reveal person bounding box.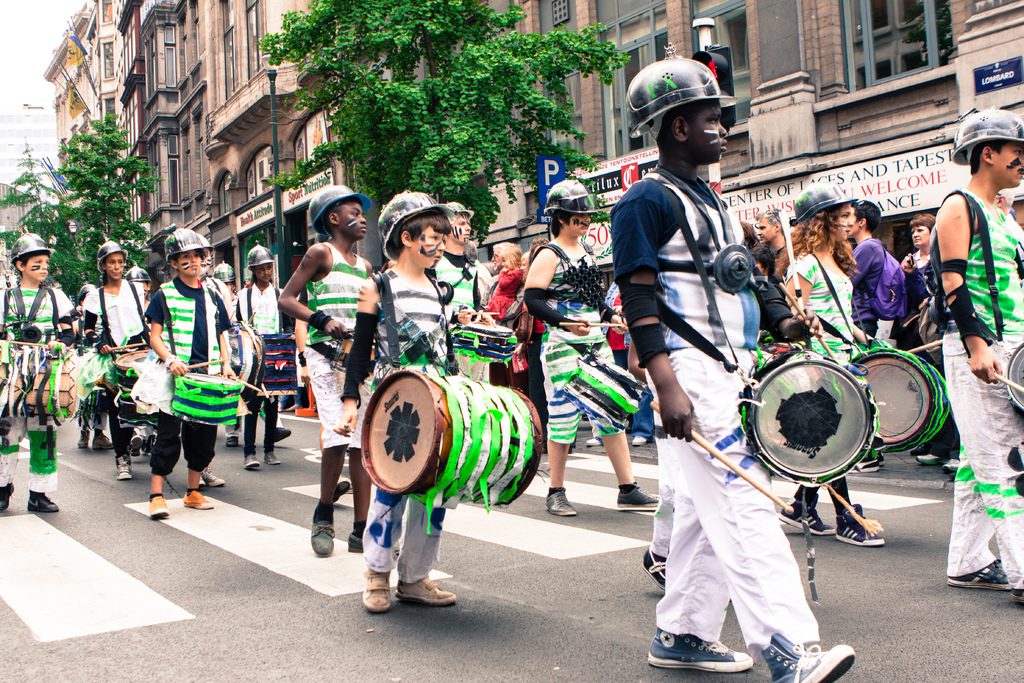
Revealed: bbox(137, 237, 225, 521).
